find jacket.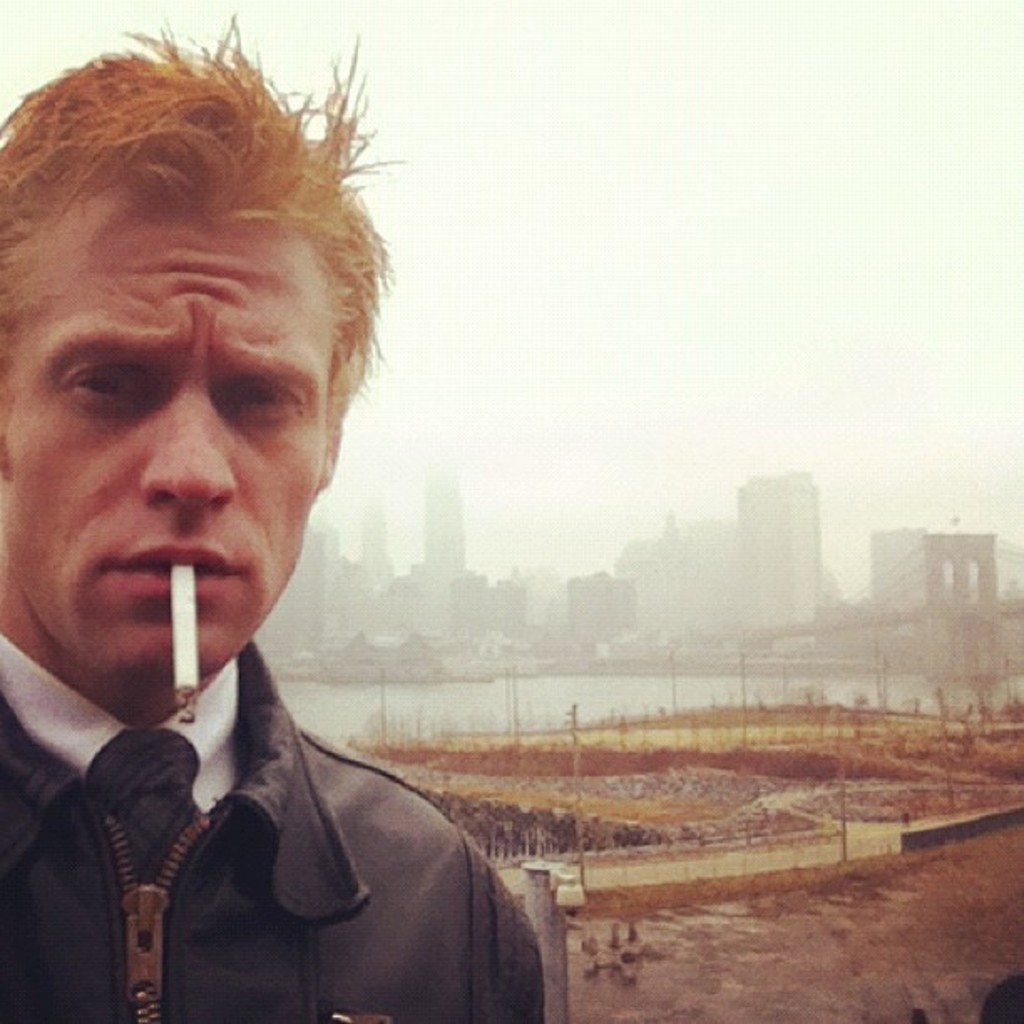
x1=0, y1=641, x2=540, y2=1022.
